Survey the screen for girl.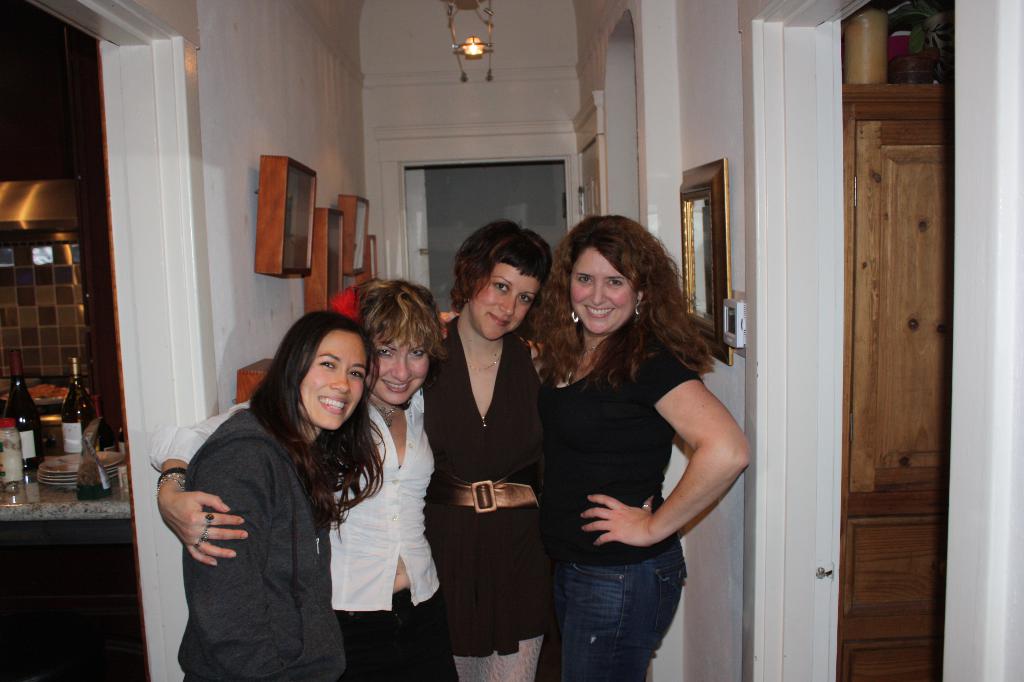
Survey found: region(147, 272, 449, 681).
